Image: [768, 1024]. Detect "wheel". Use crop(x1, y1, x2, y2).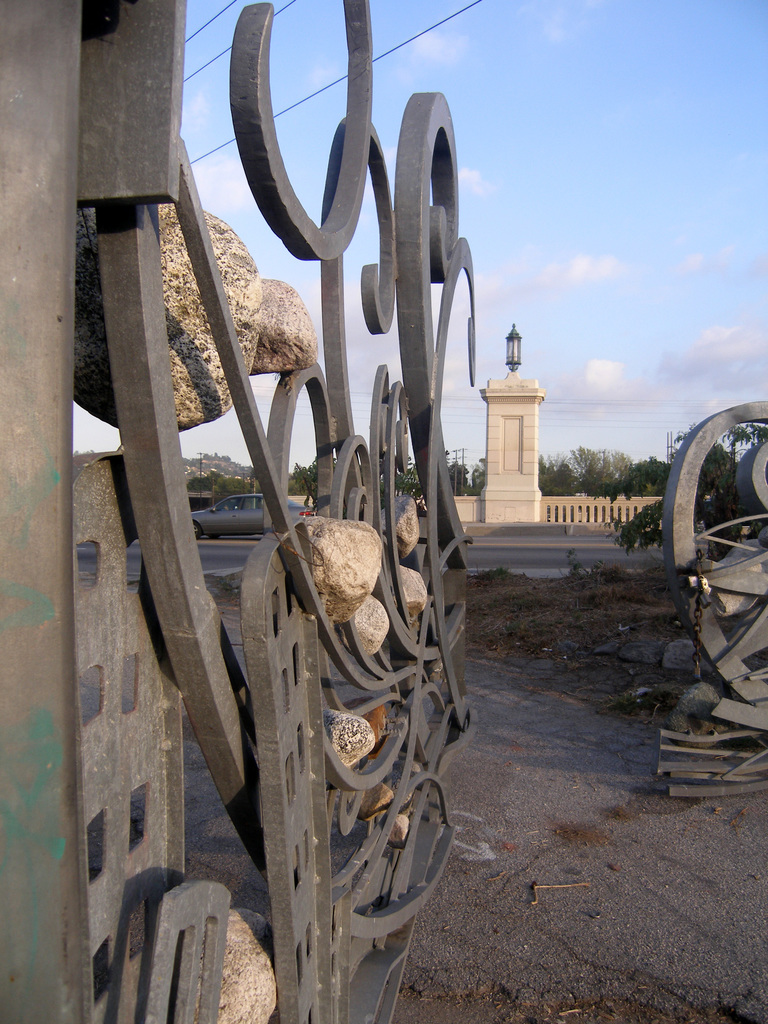
crop(662, 394, 767, 703).
